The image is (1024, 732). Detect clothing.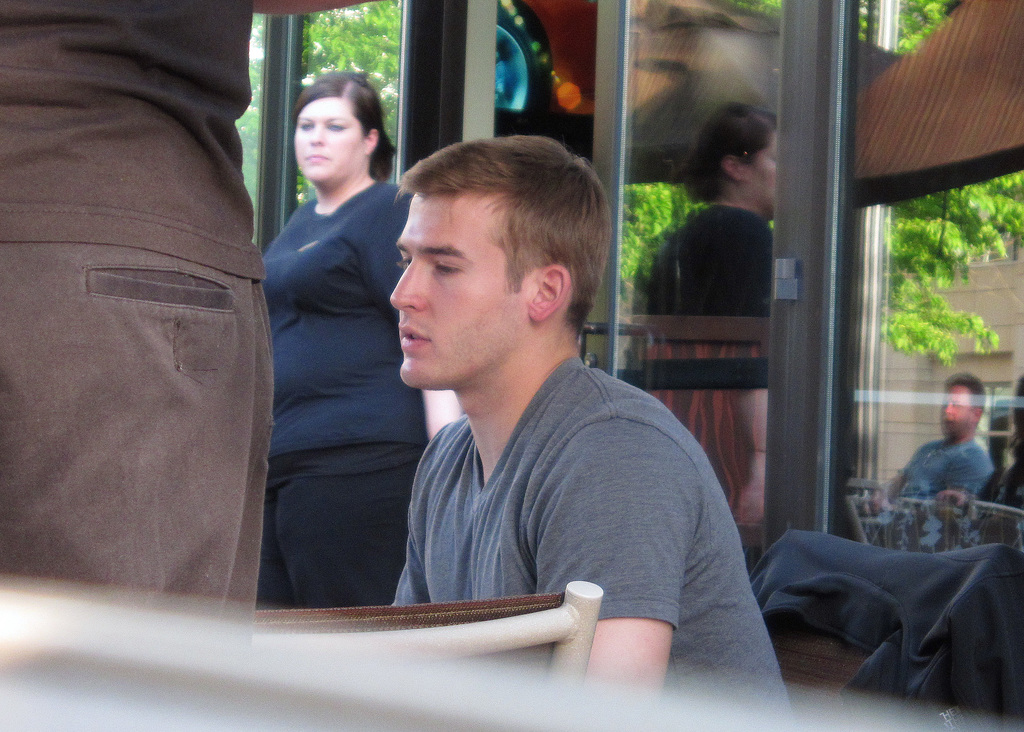
Detection: rect(895, 437, 987, 492).
